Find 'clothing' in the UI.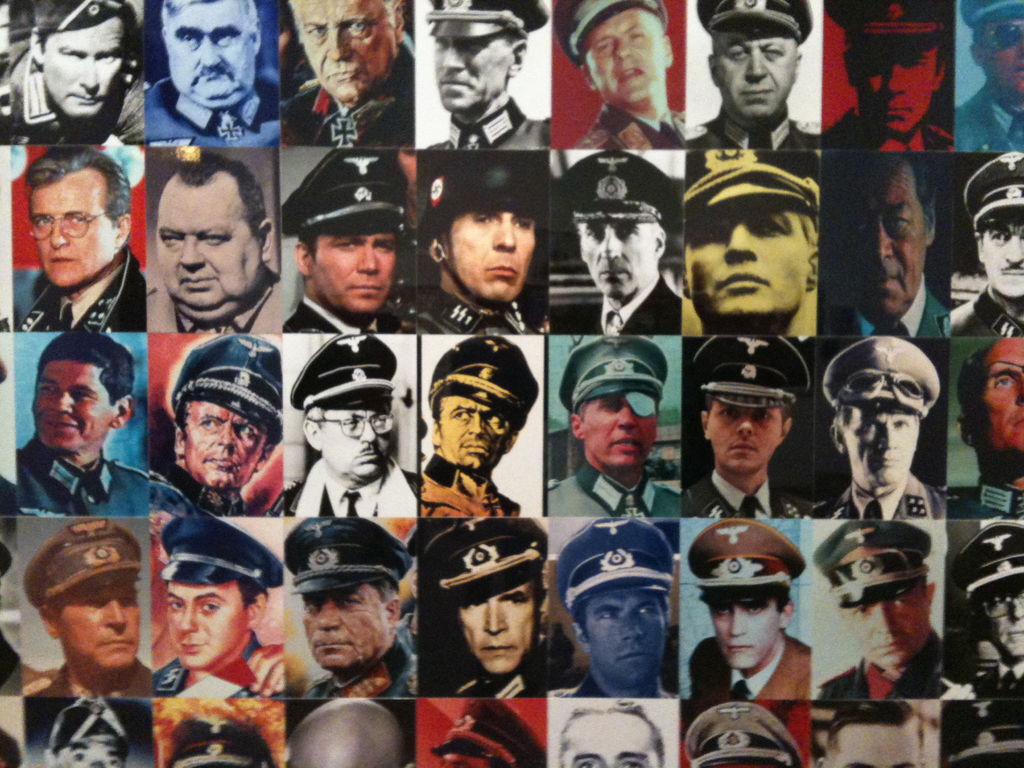
UI element at (left=828, top=273, right=946, bottom=337).
